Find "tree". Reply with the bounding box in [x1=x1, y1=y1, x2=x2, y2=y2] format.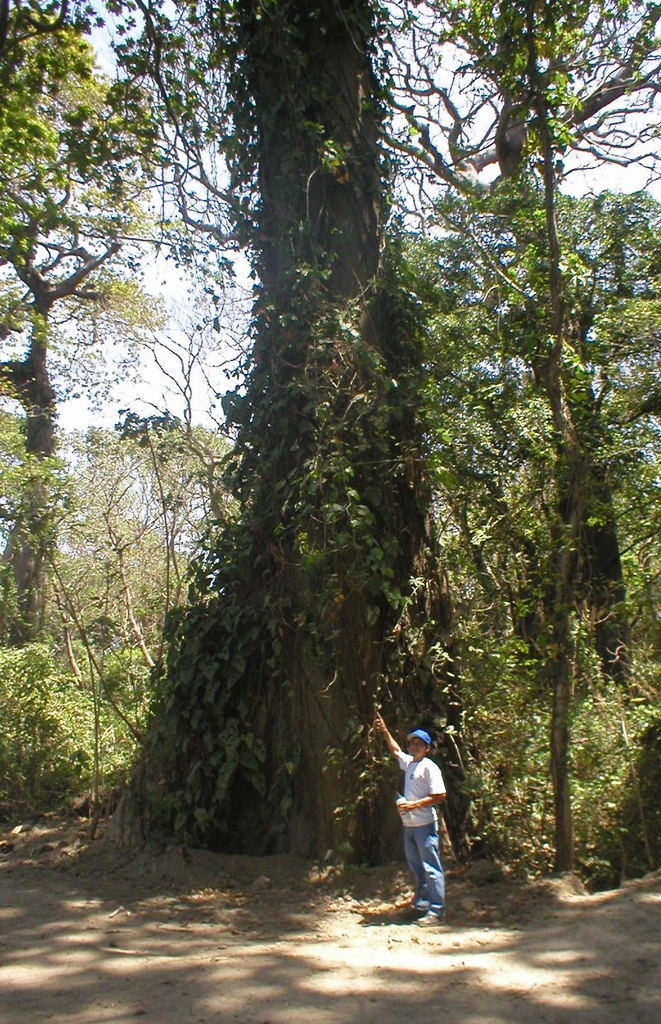
[x1=392, y1=150, x2=625, y2=887].
